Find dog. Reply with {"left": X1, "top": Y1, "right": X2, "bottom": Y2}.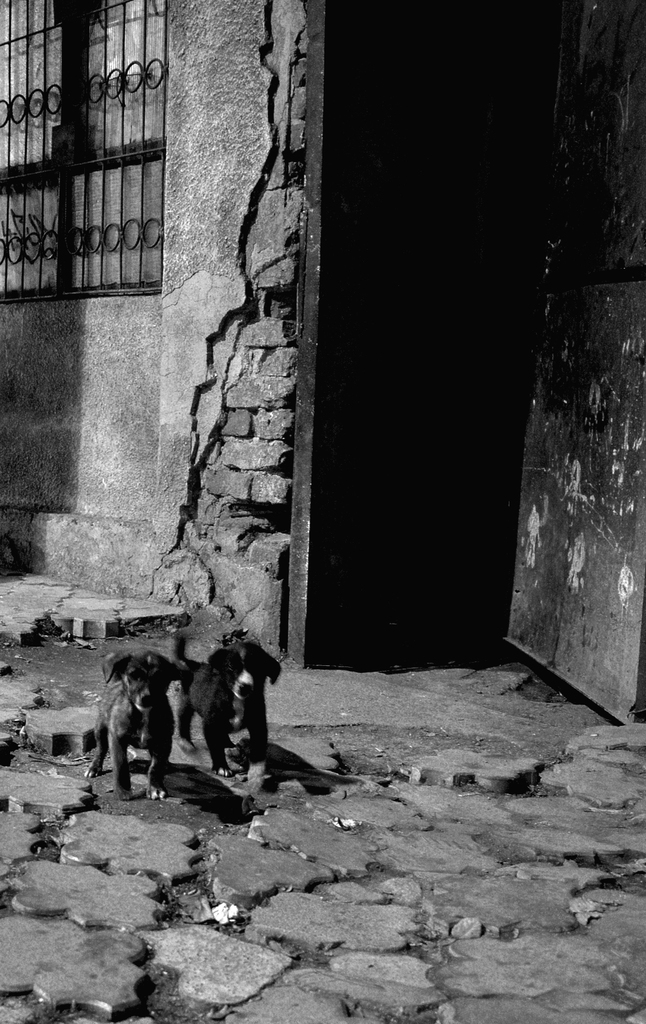
{"left": 172, "top": 631, "right": 296, "bottom": 787}.
